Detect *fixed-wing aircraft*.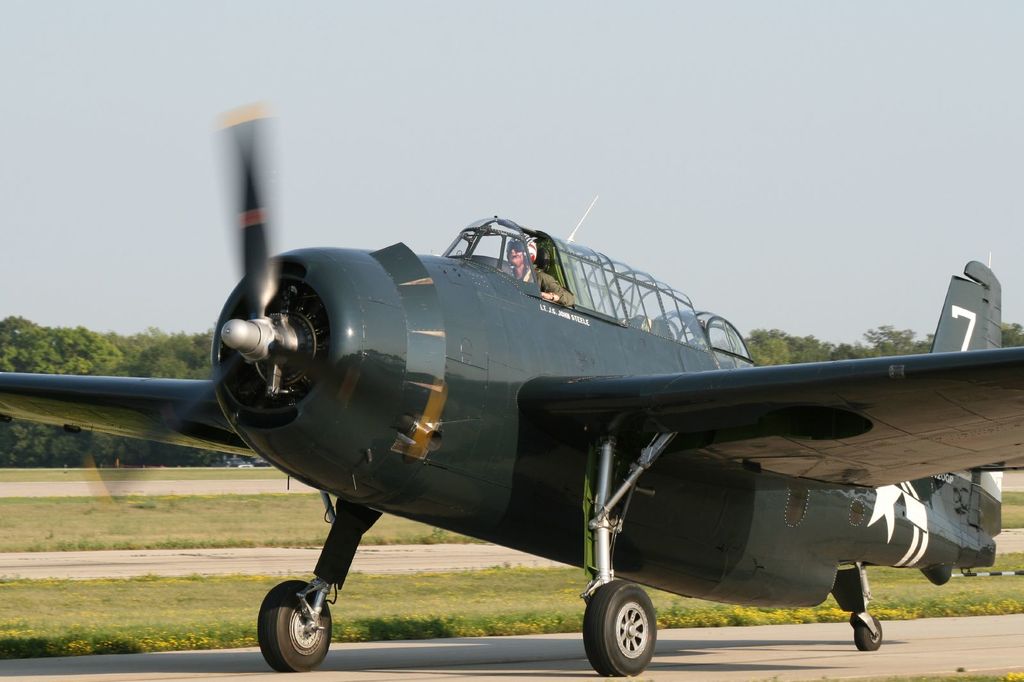
Detected at 5 101 1023 676.
